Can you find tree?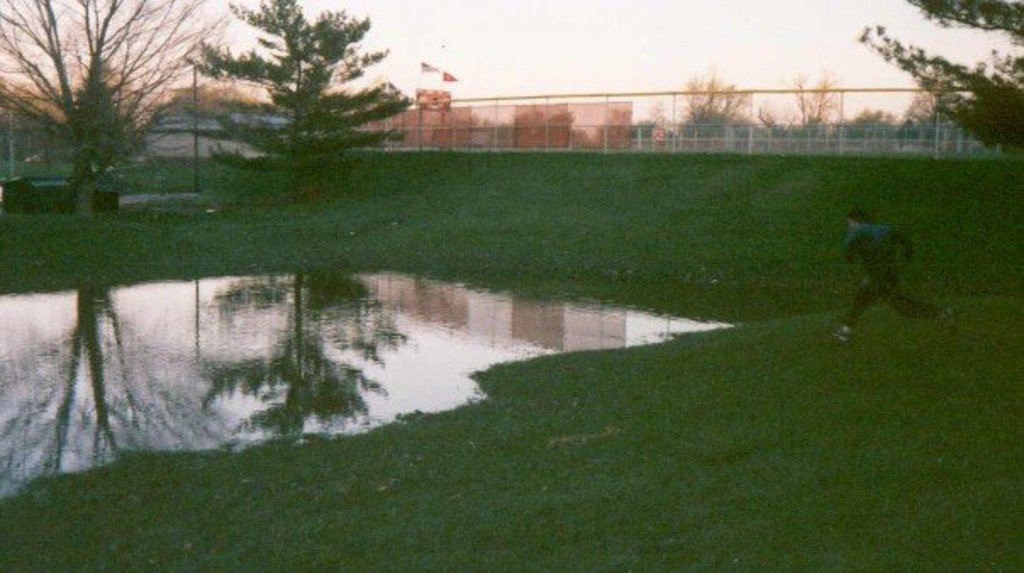
Yes, bounding box: bbox=(841, 100, 895, 147).
